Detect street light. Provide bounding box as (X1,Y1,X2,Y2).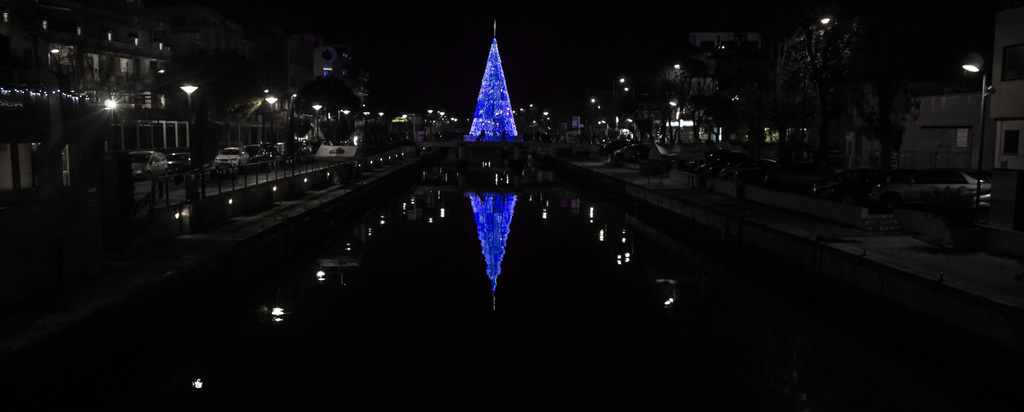
(964,59,998,211).
